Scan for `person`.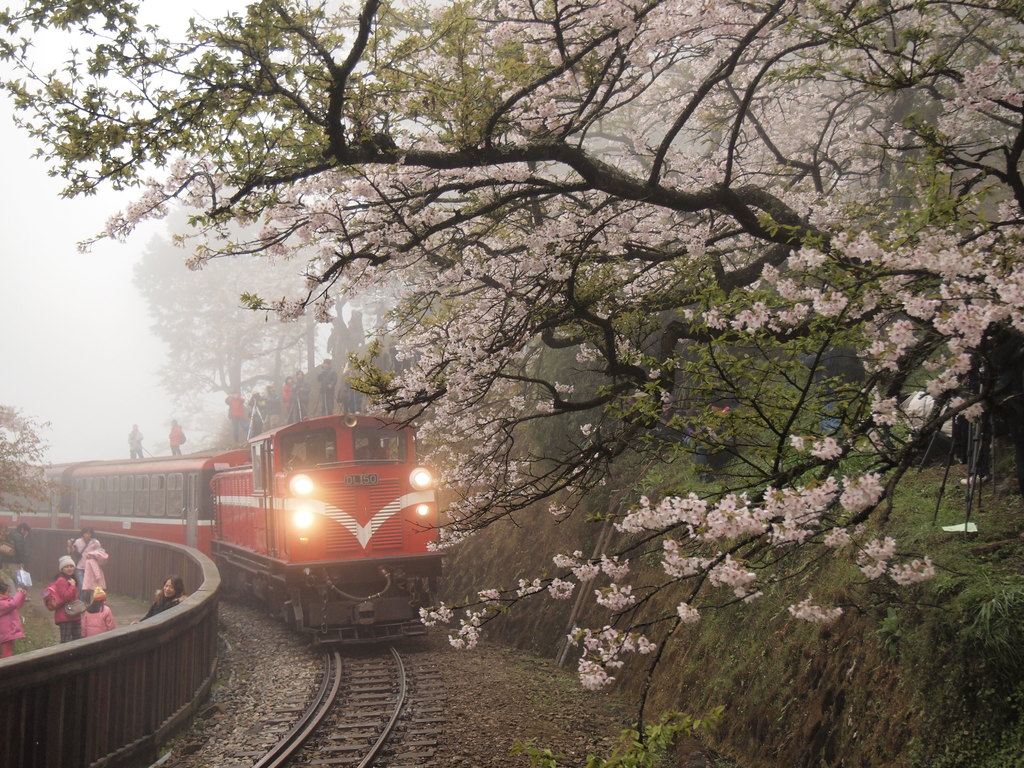
Scan result: detection(122, 421, 146, 462).
